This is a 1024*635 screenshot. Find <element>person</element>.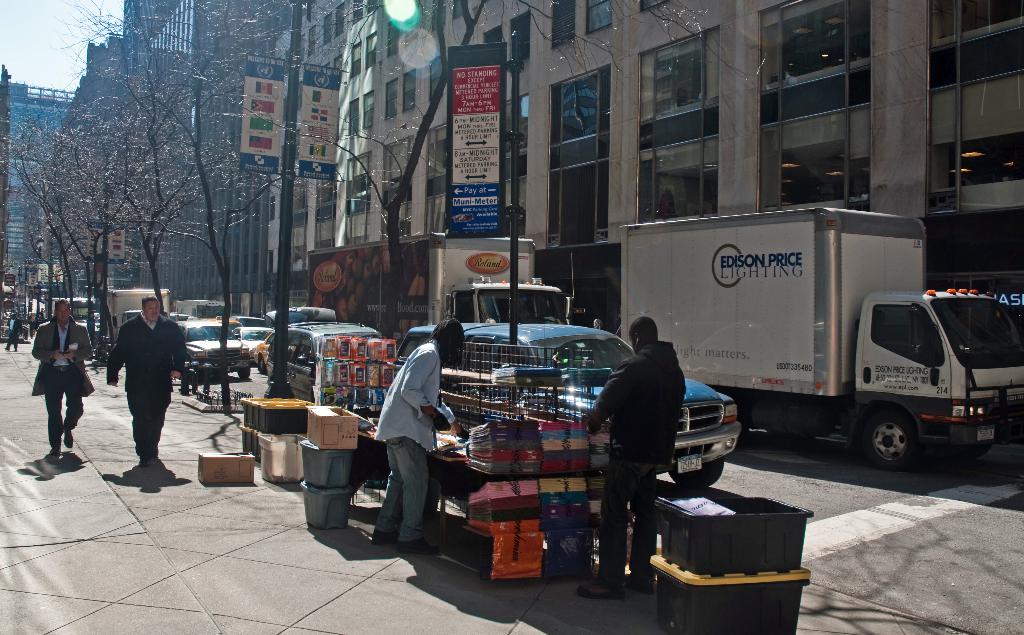
Bounding box: 582, 316, 685, 596.
